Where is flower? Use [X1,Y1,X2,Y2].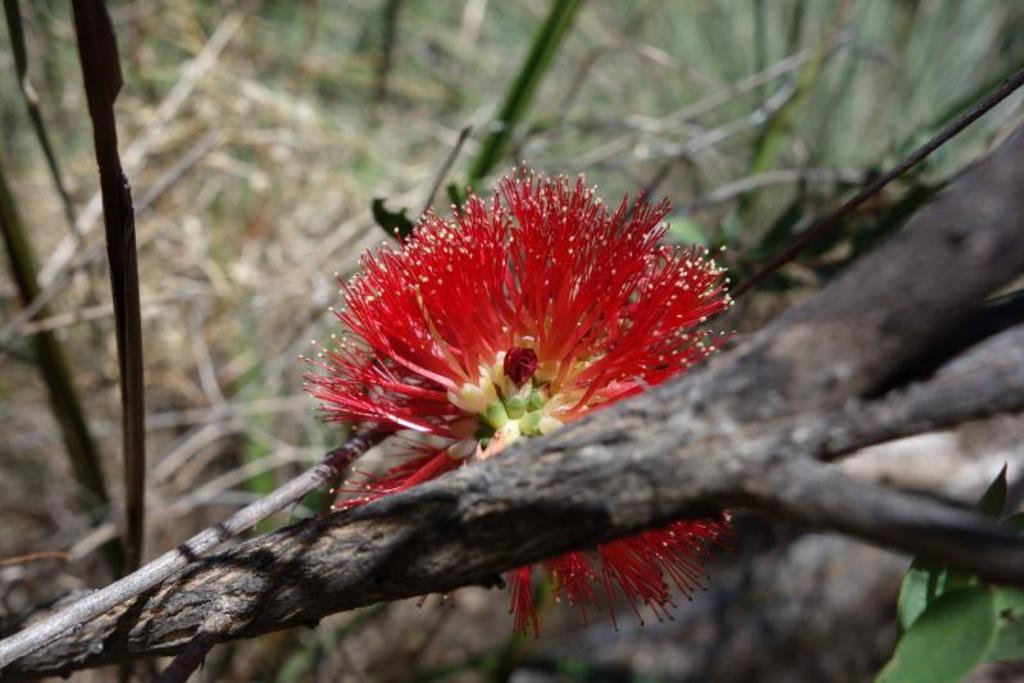
[291,159,738,498].
